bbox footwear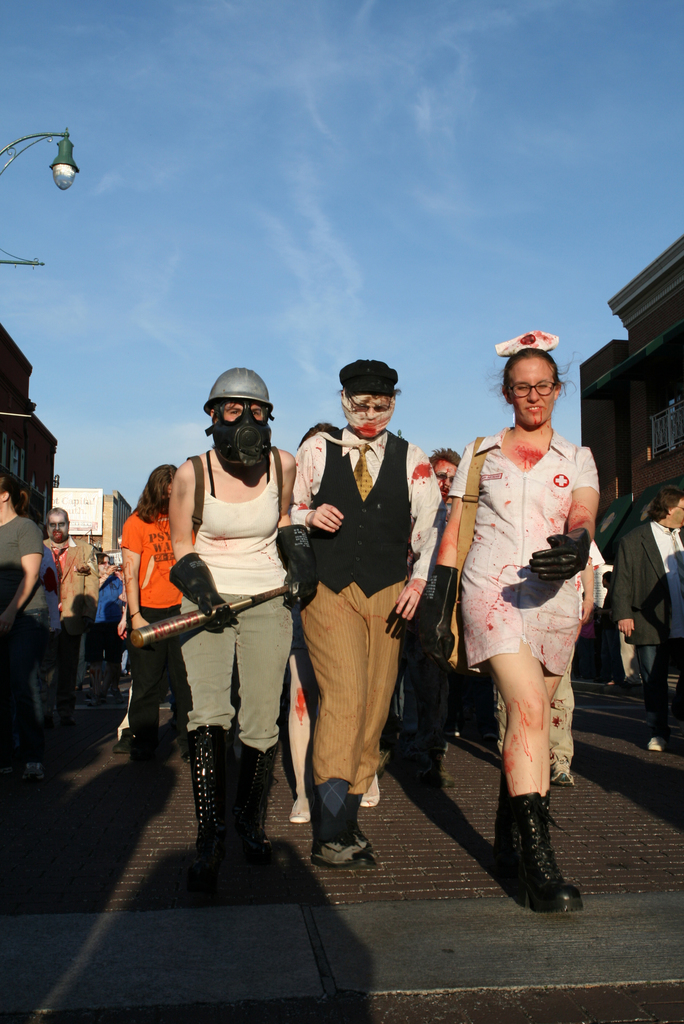
(x1=379, y1=739, x2=396, y2=768)
